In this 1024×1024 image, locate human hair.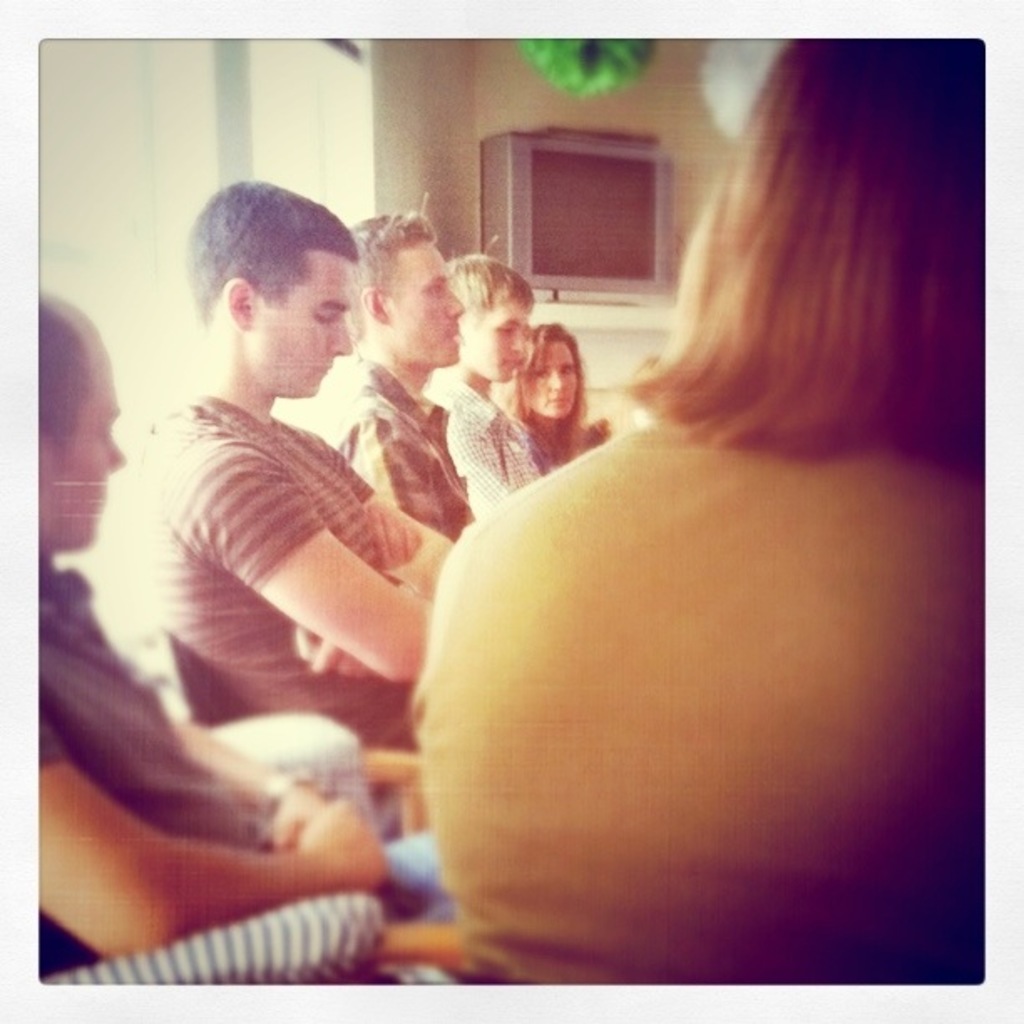
Bounding box: {"left": 497, "top": 325, "right": 589, "bottom": 465}.
